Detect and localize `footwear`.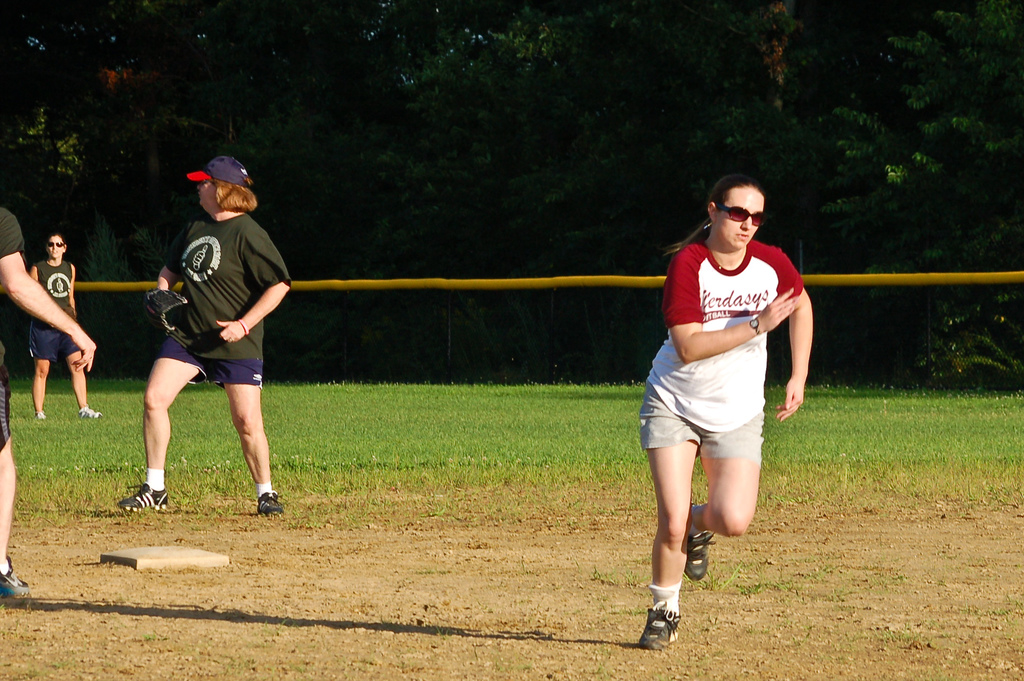
Localized at select_region(0, 552, 31, 600).
